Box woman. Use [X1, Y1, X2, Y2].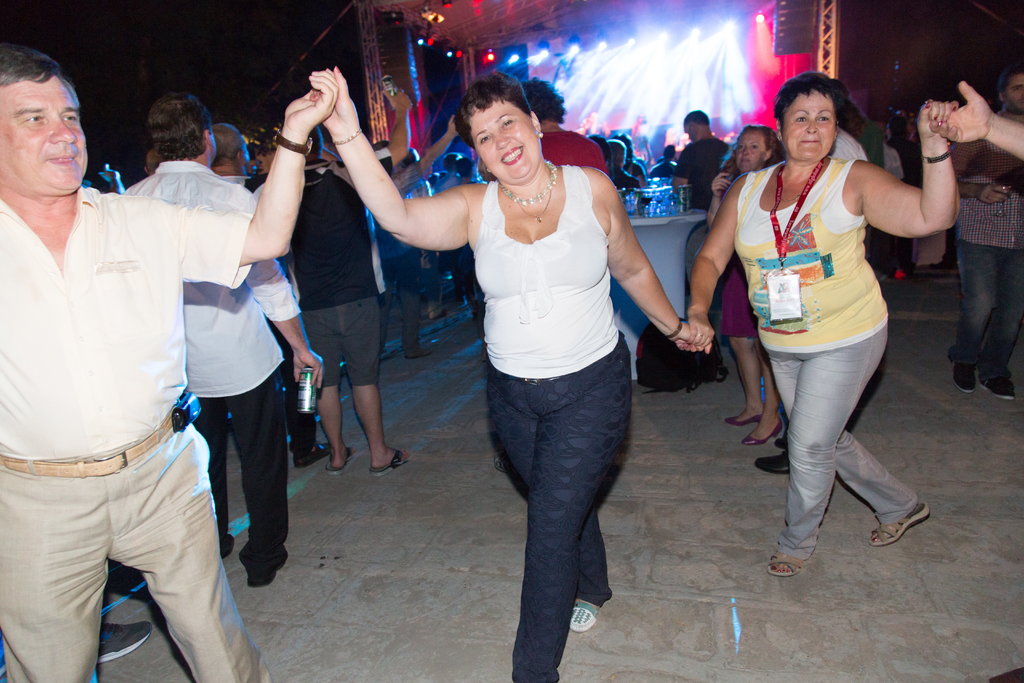
[701, 124, 792, 448].
